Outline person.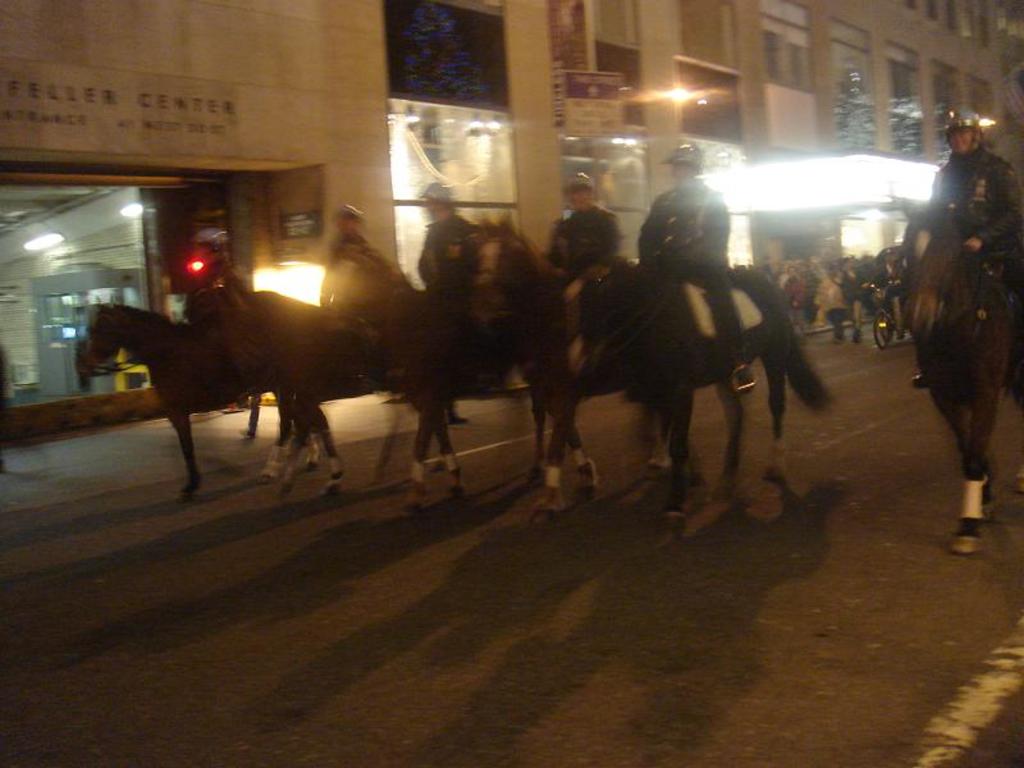
Outline: detection(415, 188, 481, 302).
